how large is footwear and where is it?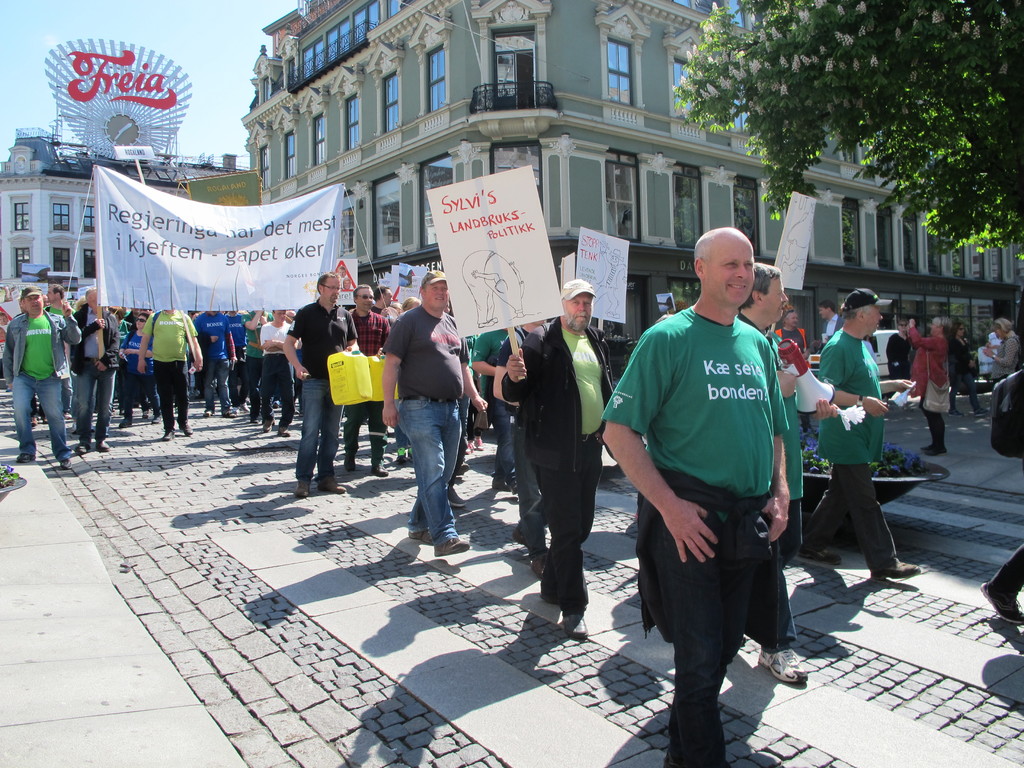
Bounding box: 137, 407, 149, 419.
